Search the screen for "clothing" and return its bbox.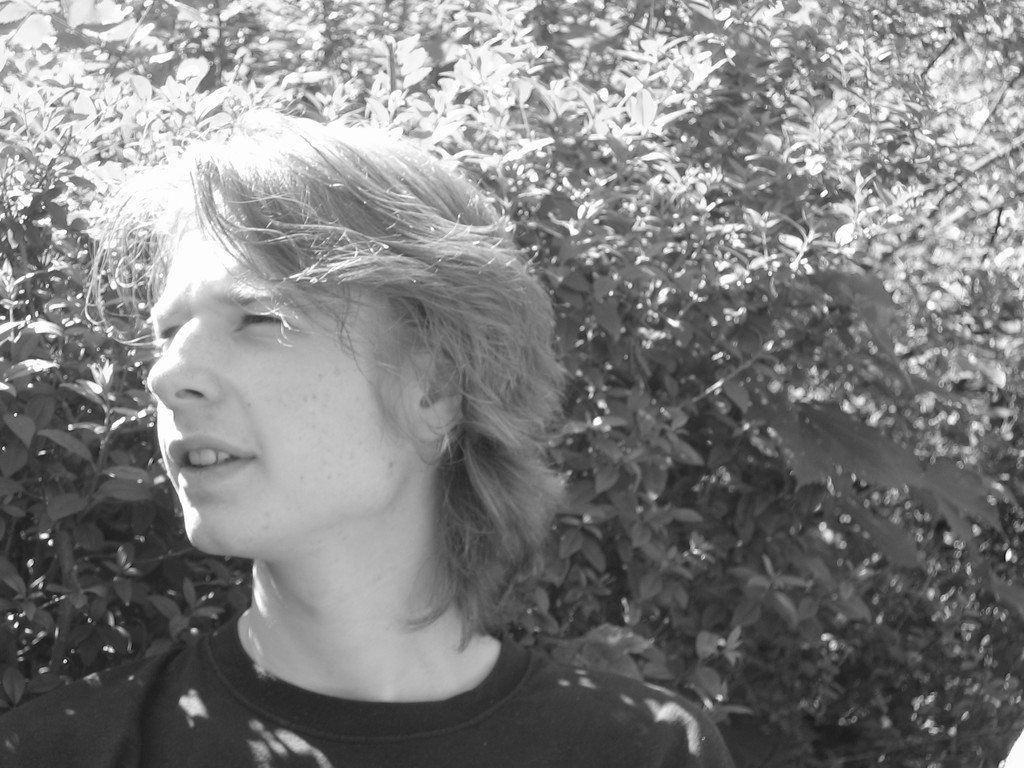
Found: {"left": 72, "top": 534, "right": 753, "bottom": 765}.
